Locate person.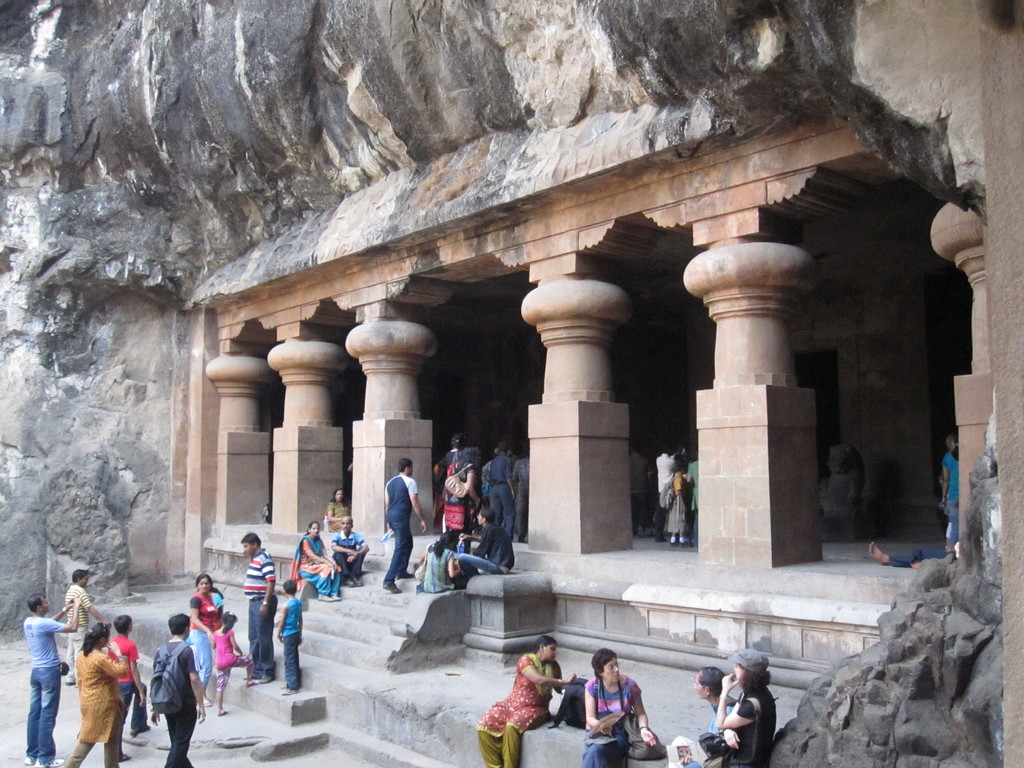
Bounding box: [x1=65, y1=572, x2=102, y2=688].
